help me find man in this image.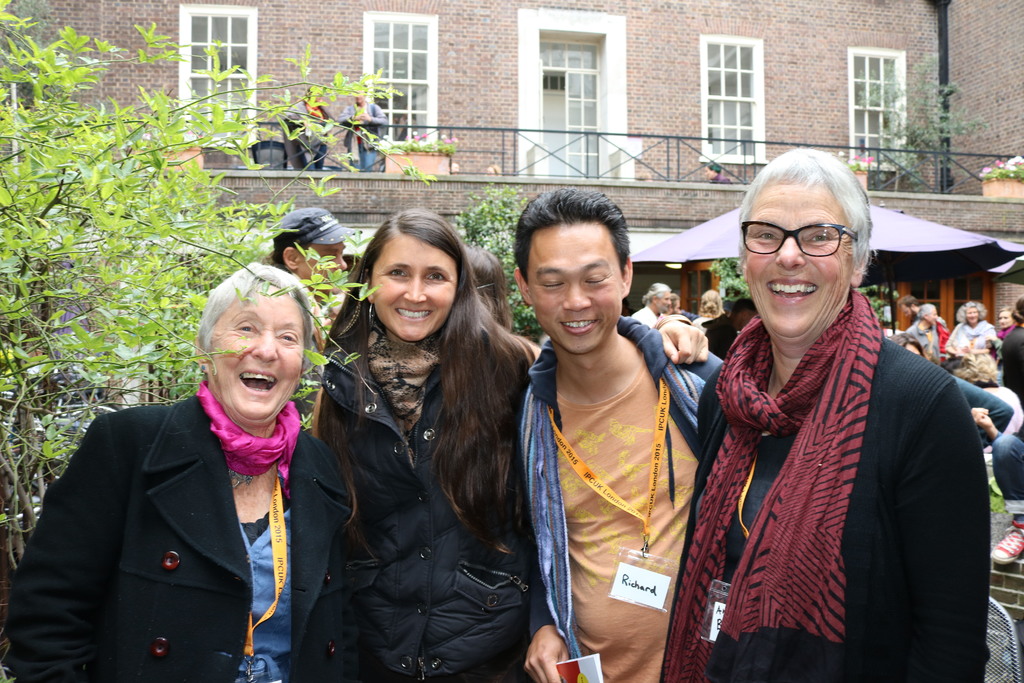
Found it: bbox=(632, 281, 671, 325).
